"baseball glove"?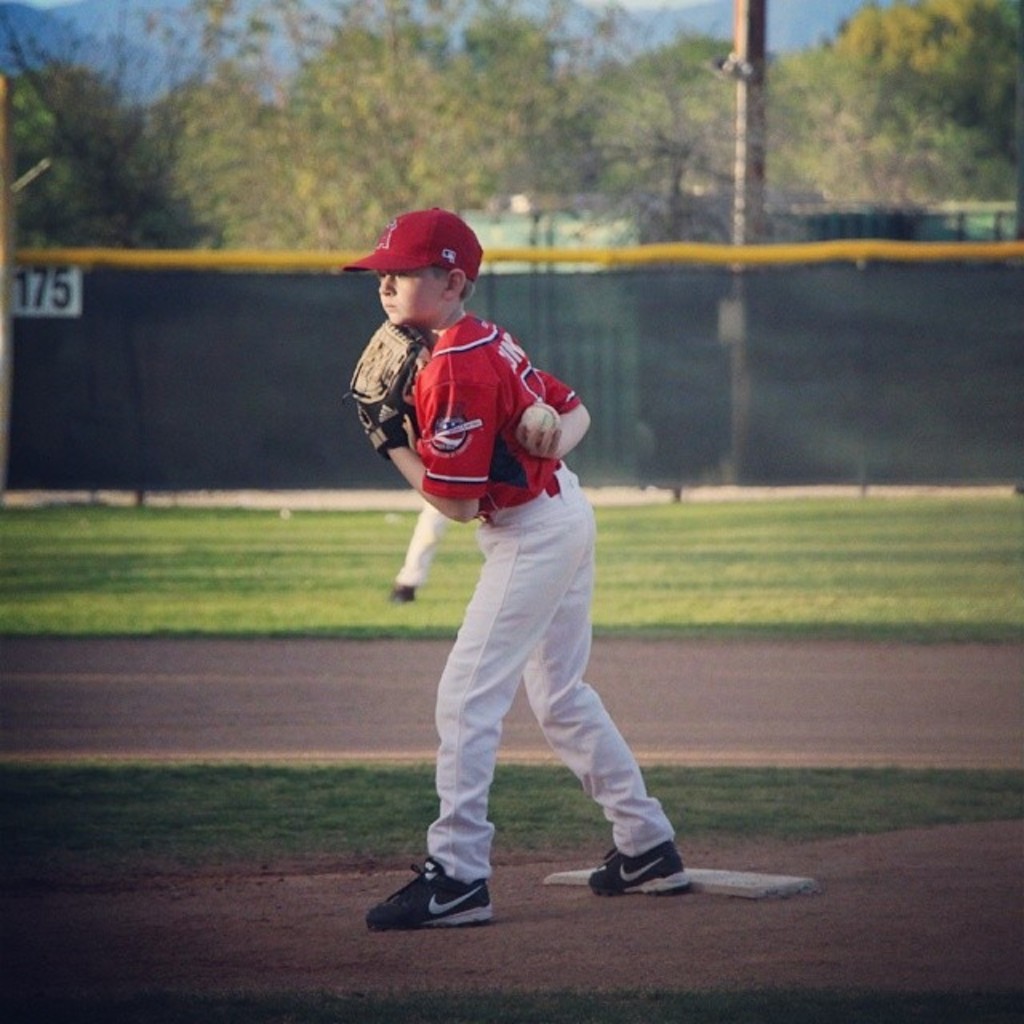
(x1=338, y1=318, x2=435, y2=453)
